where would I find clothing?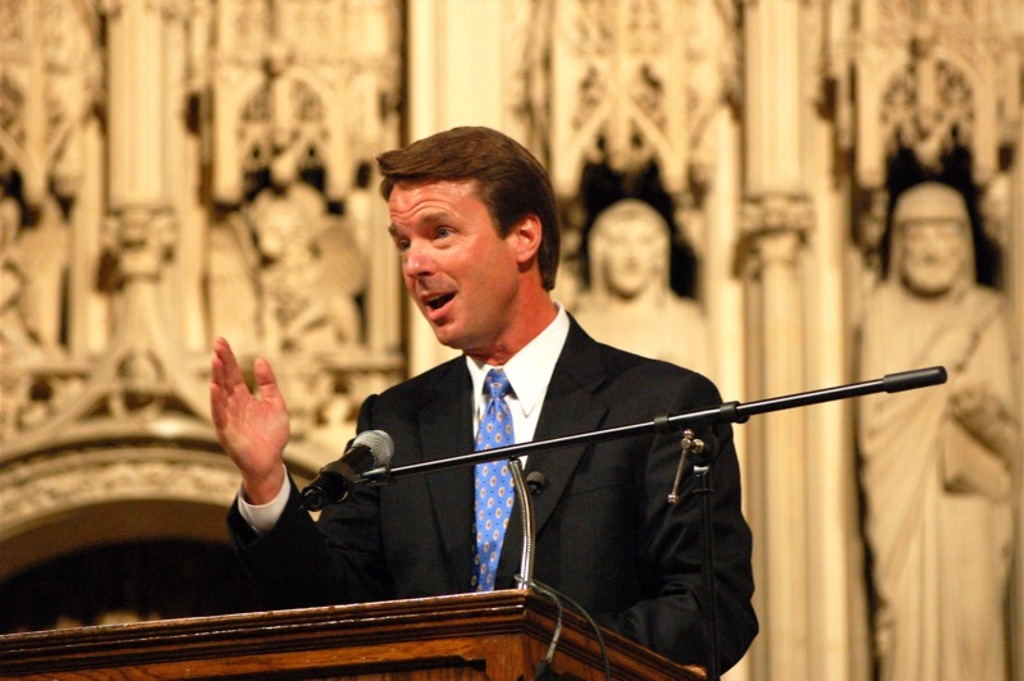
At 200, 279, 760, 680.
